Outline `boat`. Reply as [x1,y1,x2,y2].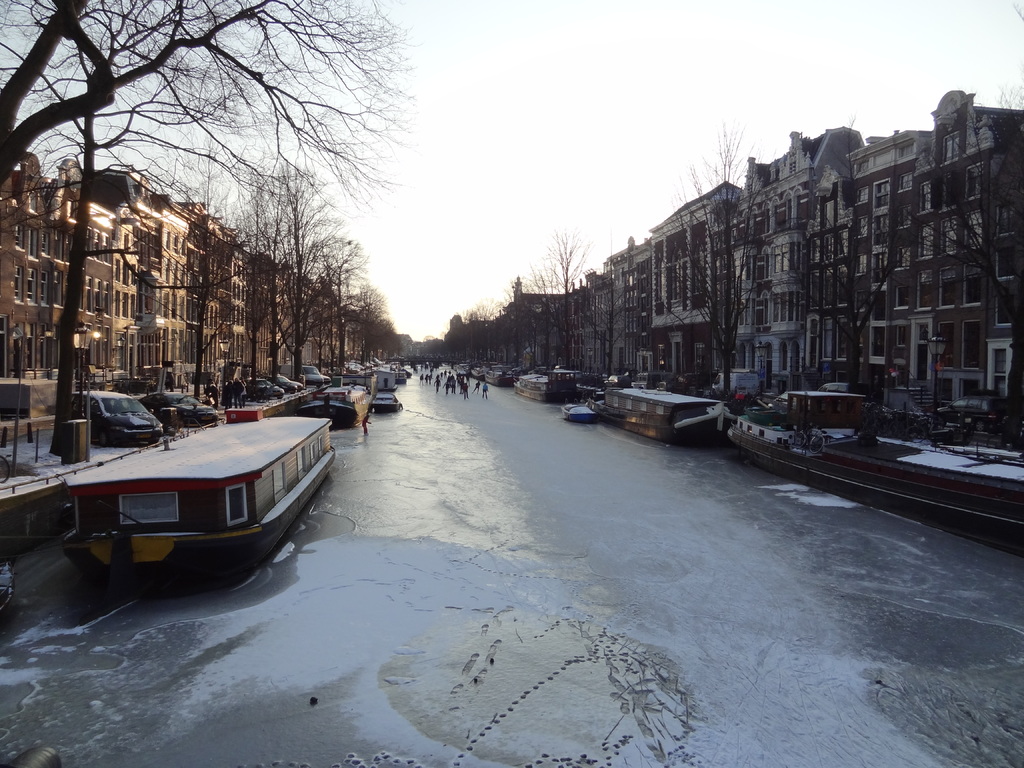
[582,378,742,447].
